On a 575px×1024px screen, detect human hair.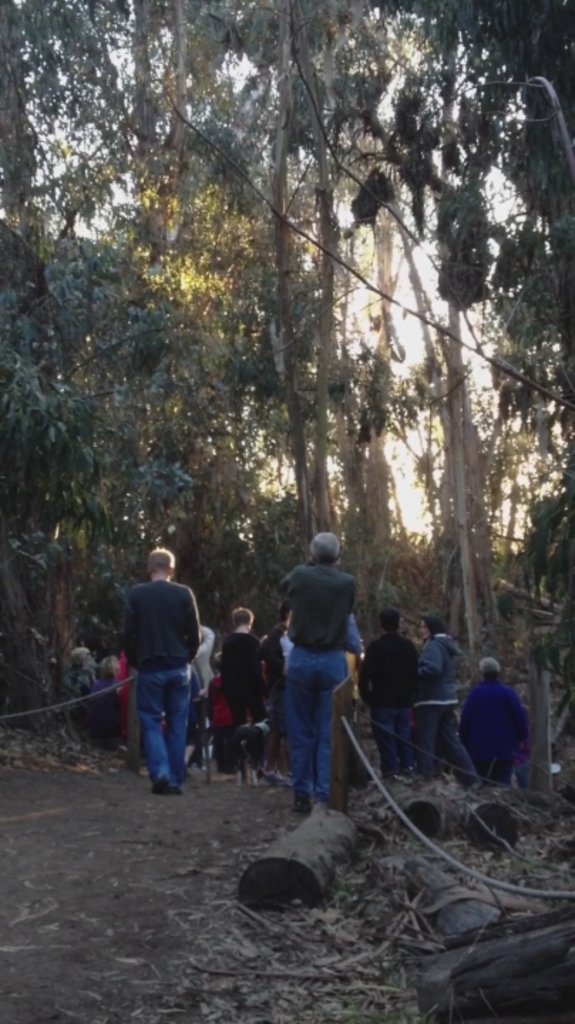
(100,656,118,677).
